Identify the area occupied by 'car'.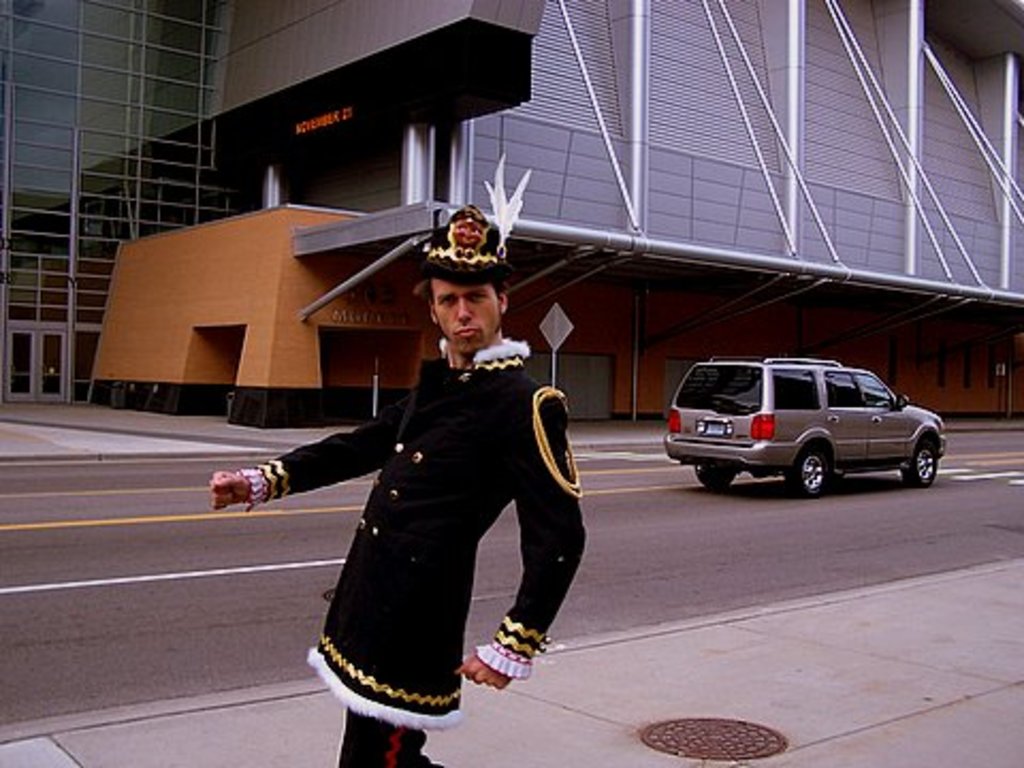
Area: x1=668, y1=356, x2=951, y2=499.
